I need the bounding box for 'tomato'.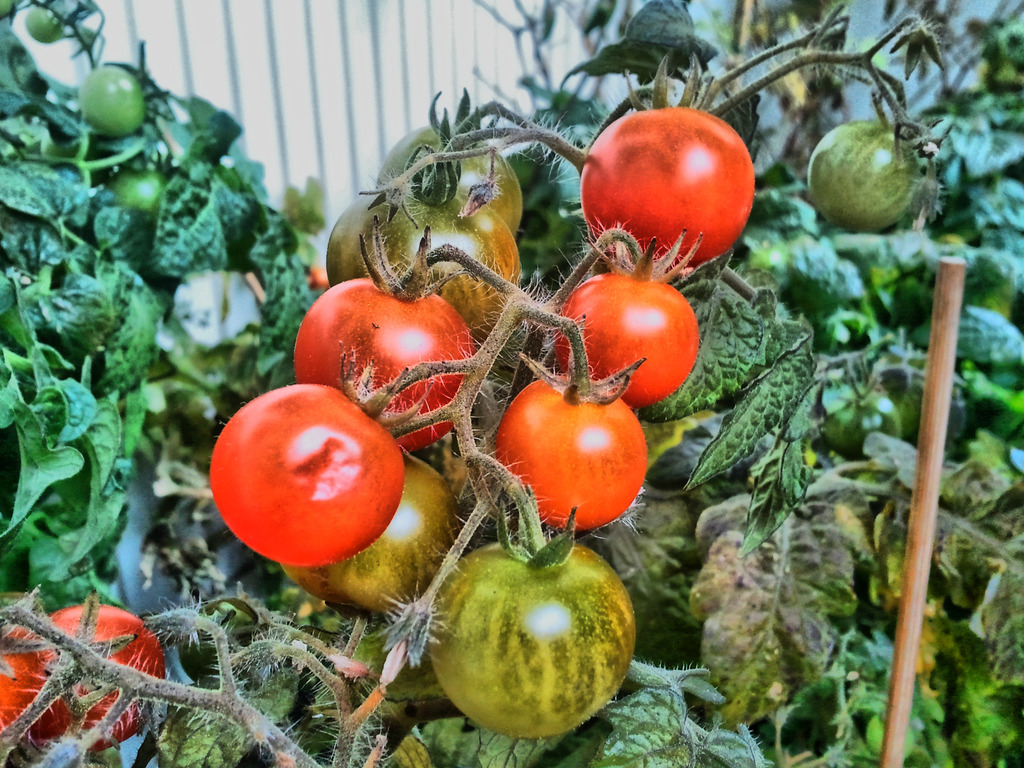
Here it is: 28,606,163,755.
